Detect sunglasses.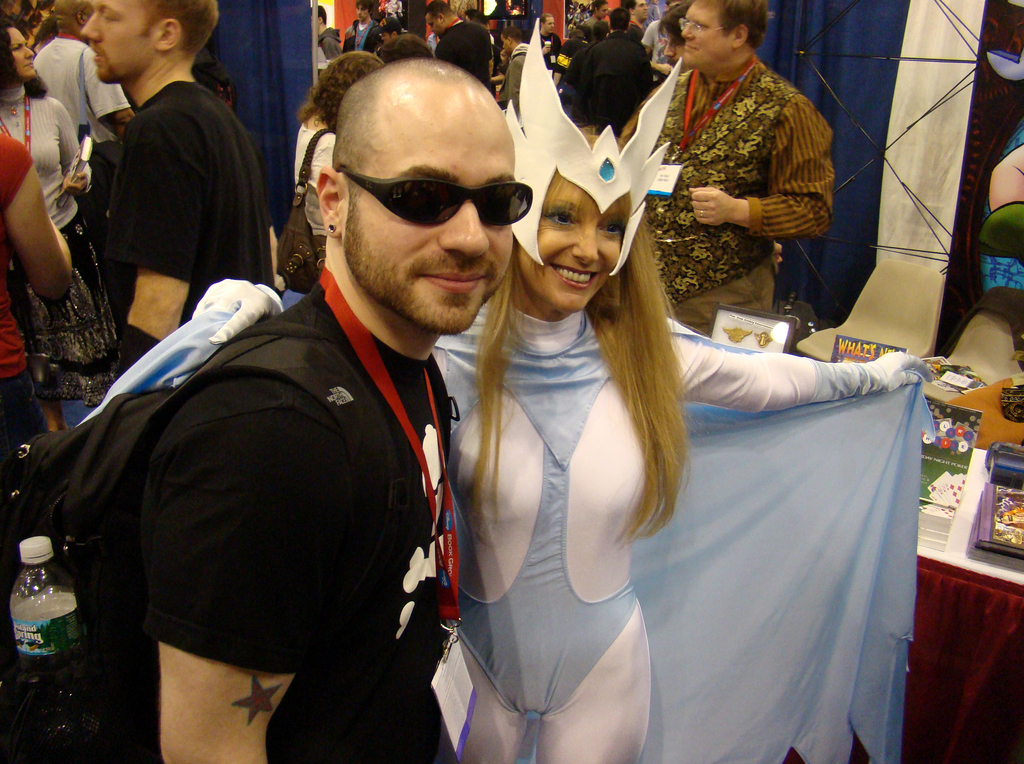
Detected at 342 168 535 228.
